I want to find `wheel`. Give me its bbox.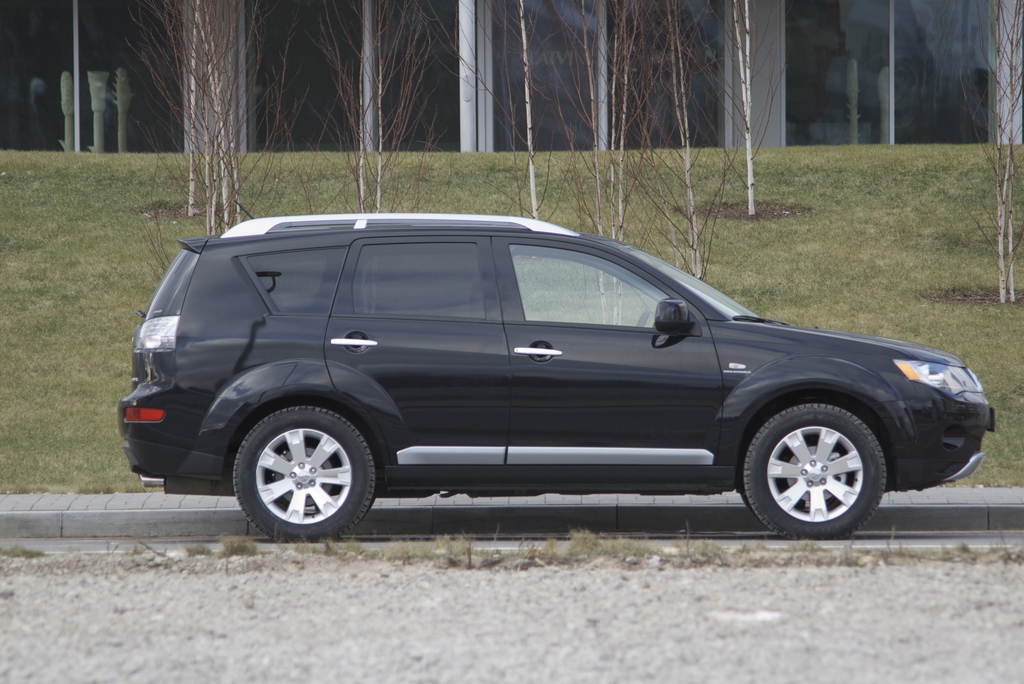
(left=737, top=489, right=767, bottom=532).
